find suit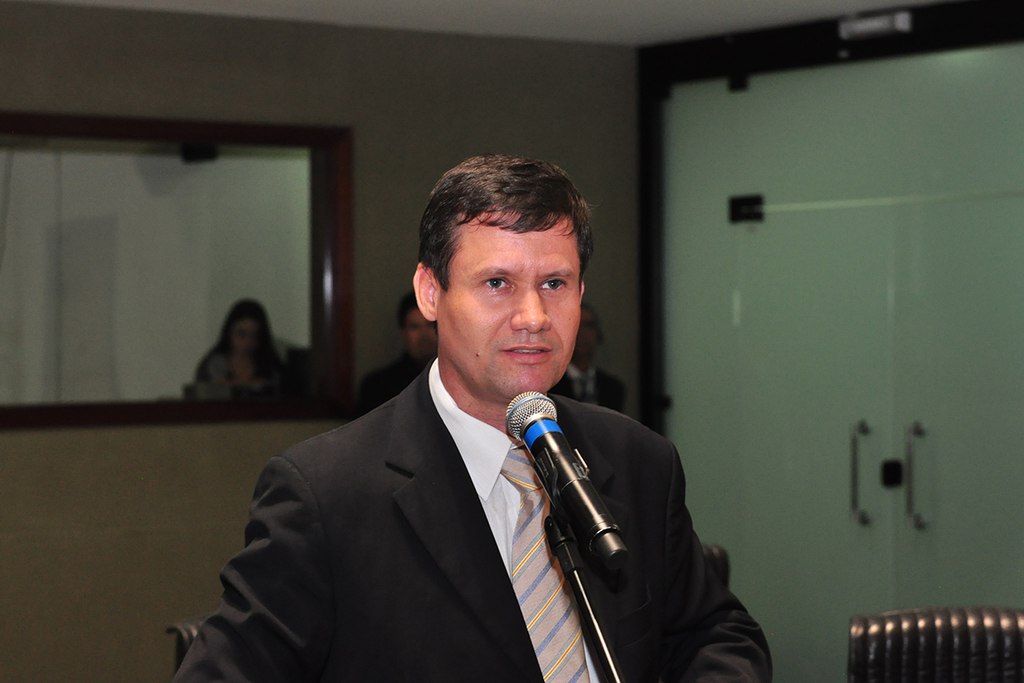
box(179, 289, 703, 679)
